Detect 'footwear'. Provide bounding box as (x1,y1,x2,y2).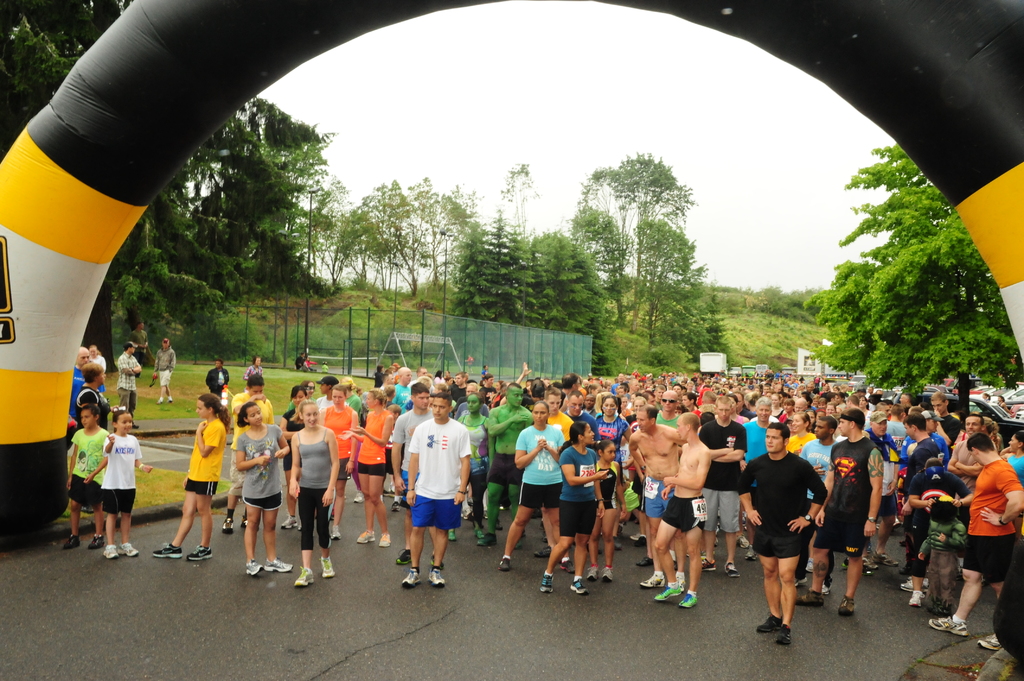
(116,543,141,559).
